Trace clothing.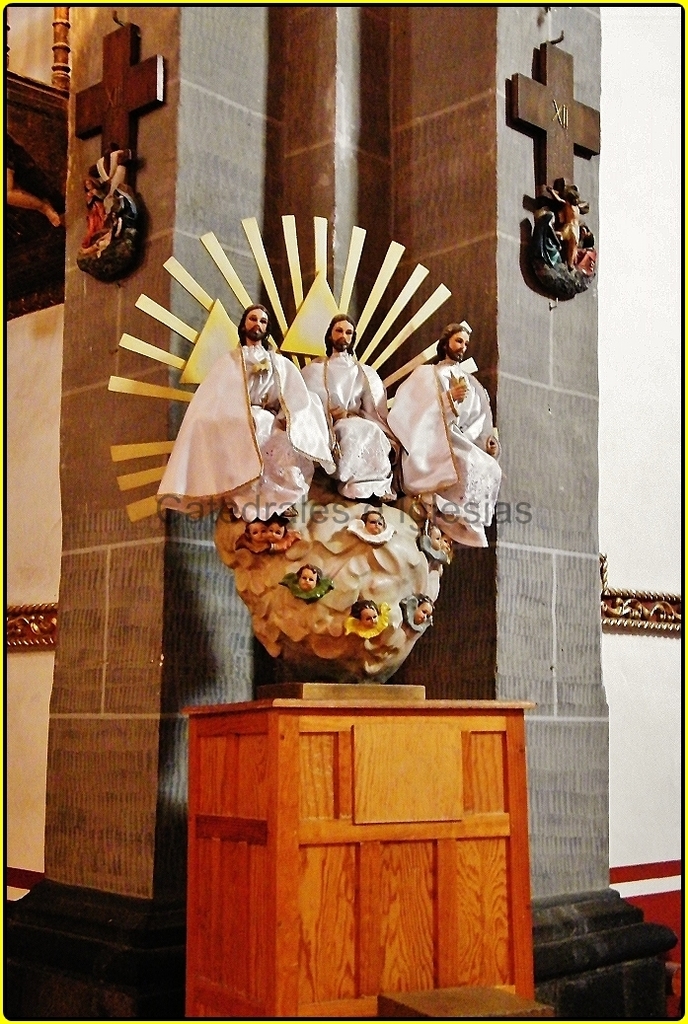
Traced to bbox(392, 320, 497, 540).
